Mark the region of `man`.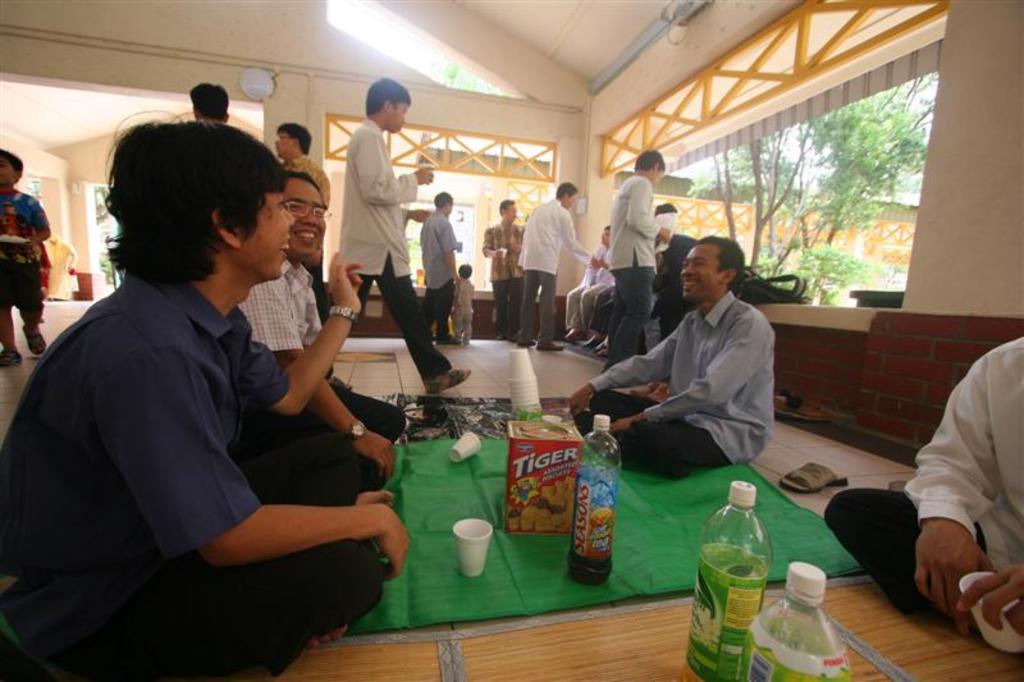
Region: box=[18, 100, 422, 669].
